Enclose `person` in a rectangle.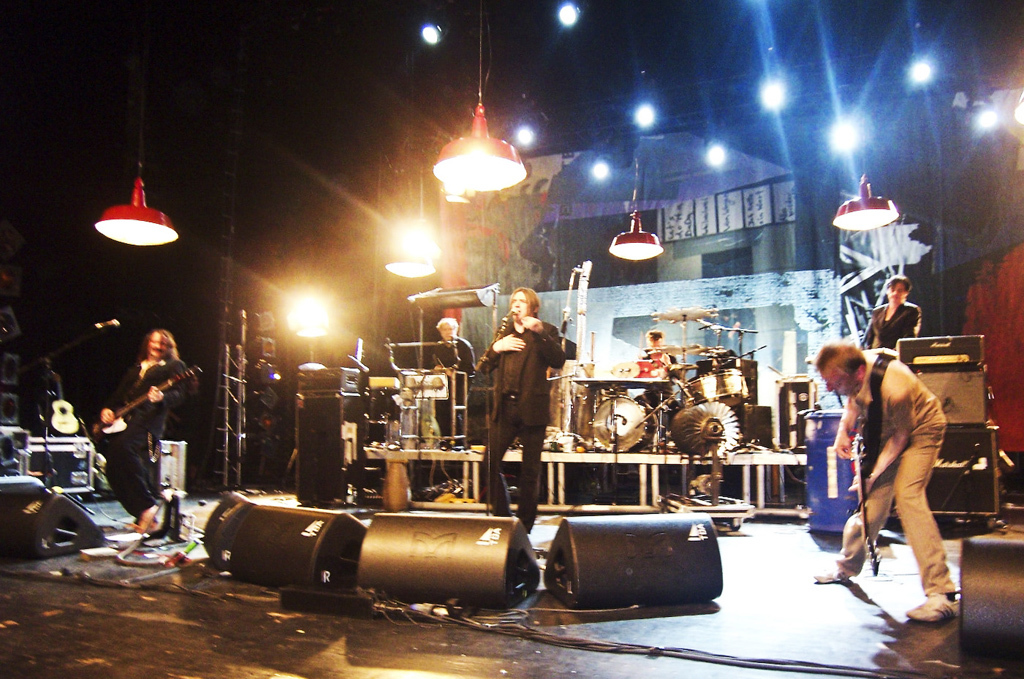
{"left": 818, "top": 343, "right": 959, "bottom": 629}.
